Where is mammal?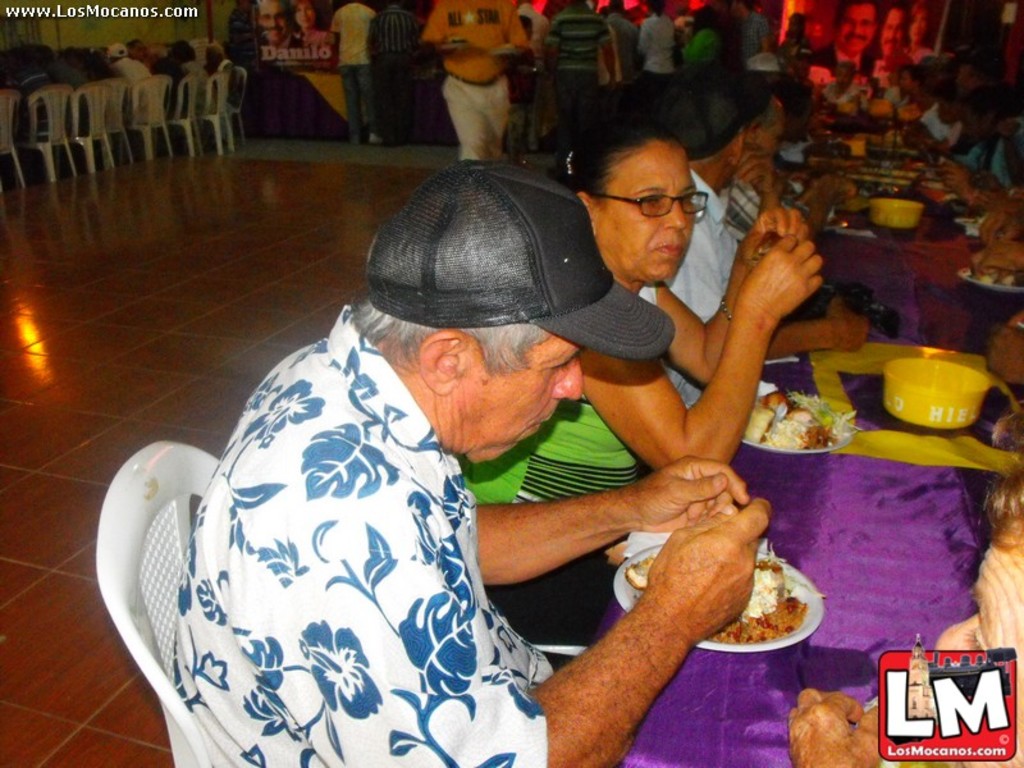
x1=461, y1=114, x2=822, y2=669.
